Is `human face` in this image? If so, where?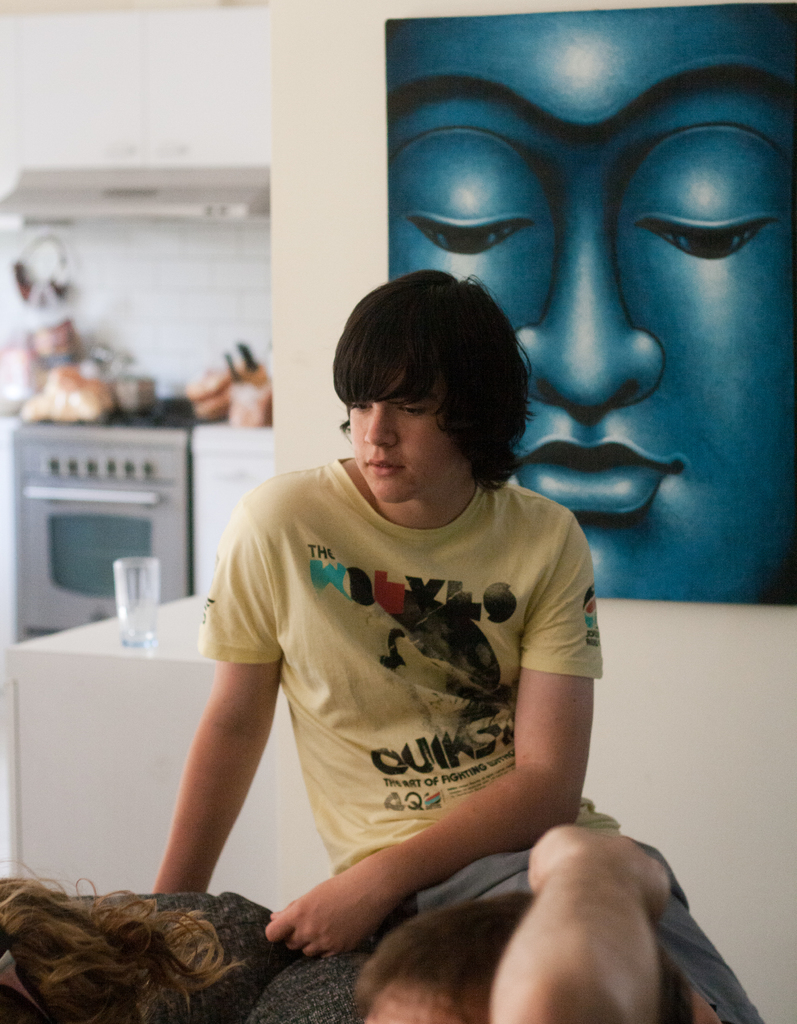
Yes, at (left=347, top=387, right=463, bottom=504).
